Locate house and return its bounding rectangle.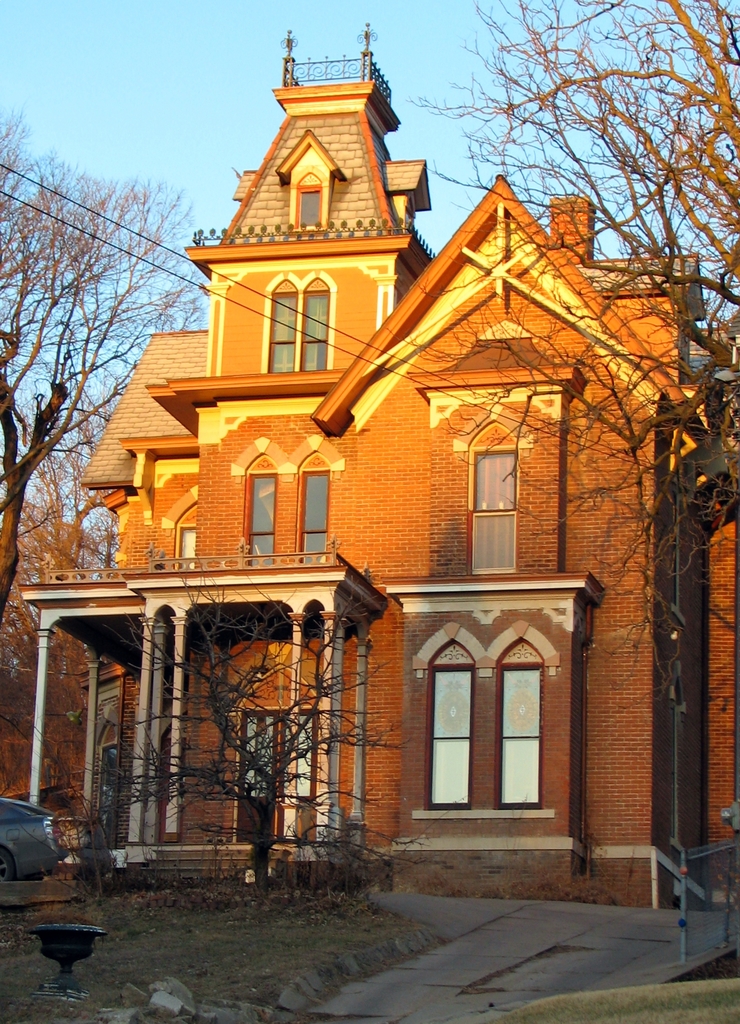
select_region(10, 13, 739, 902).
